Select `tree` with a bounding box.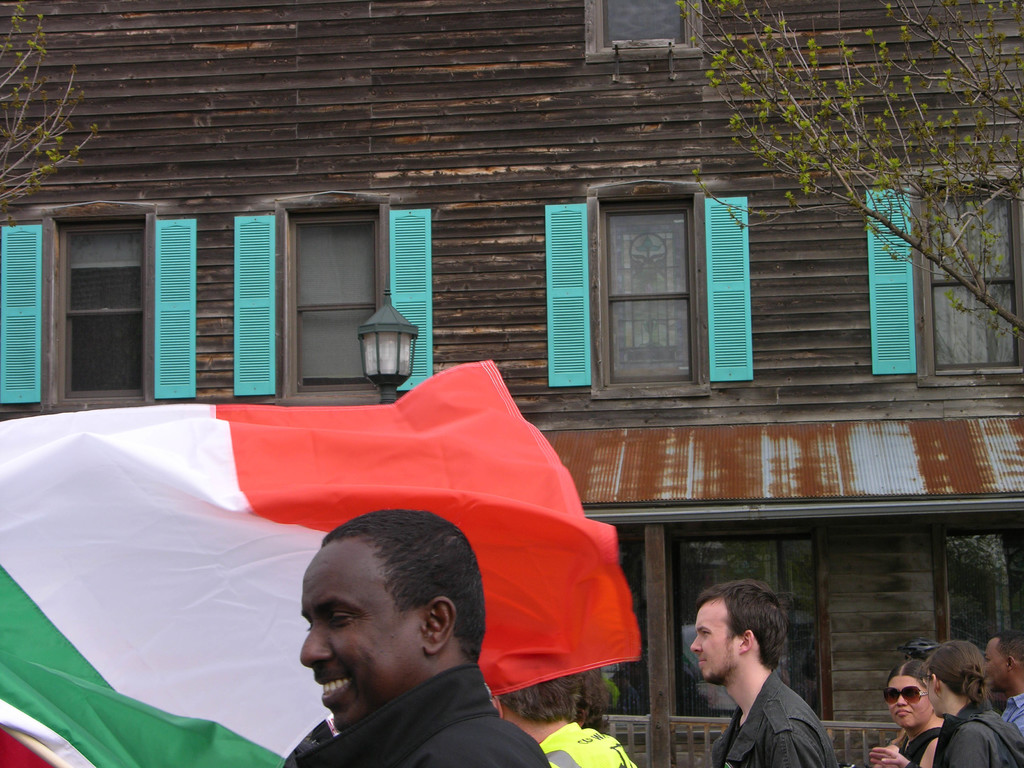
0:0:100:214.
